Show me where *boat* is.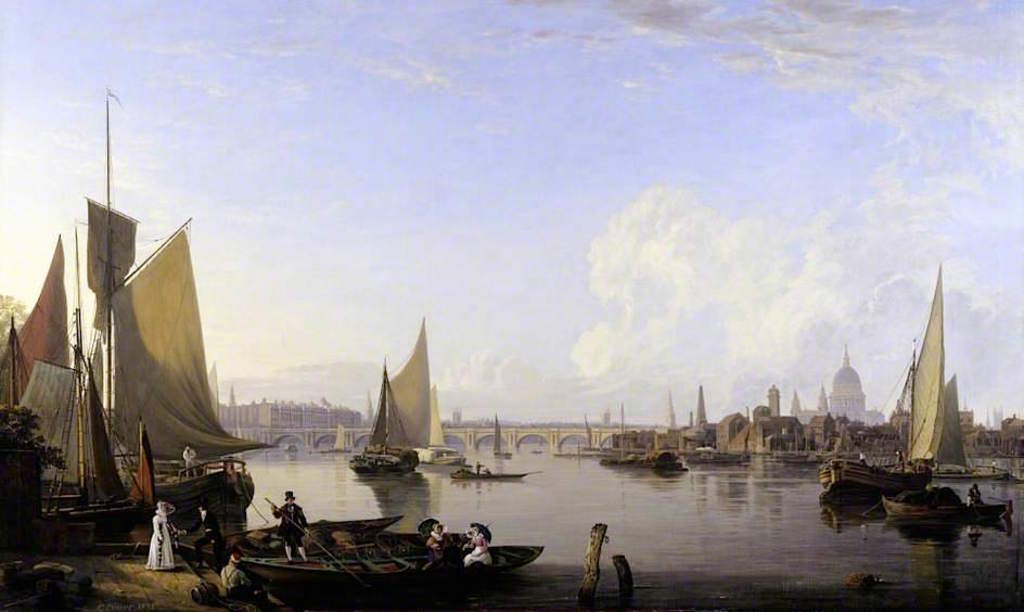
*boat* is at region(0, 78, 247, 563).
